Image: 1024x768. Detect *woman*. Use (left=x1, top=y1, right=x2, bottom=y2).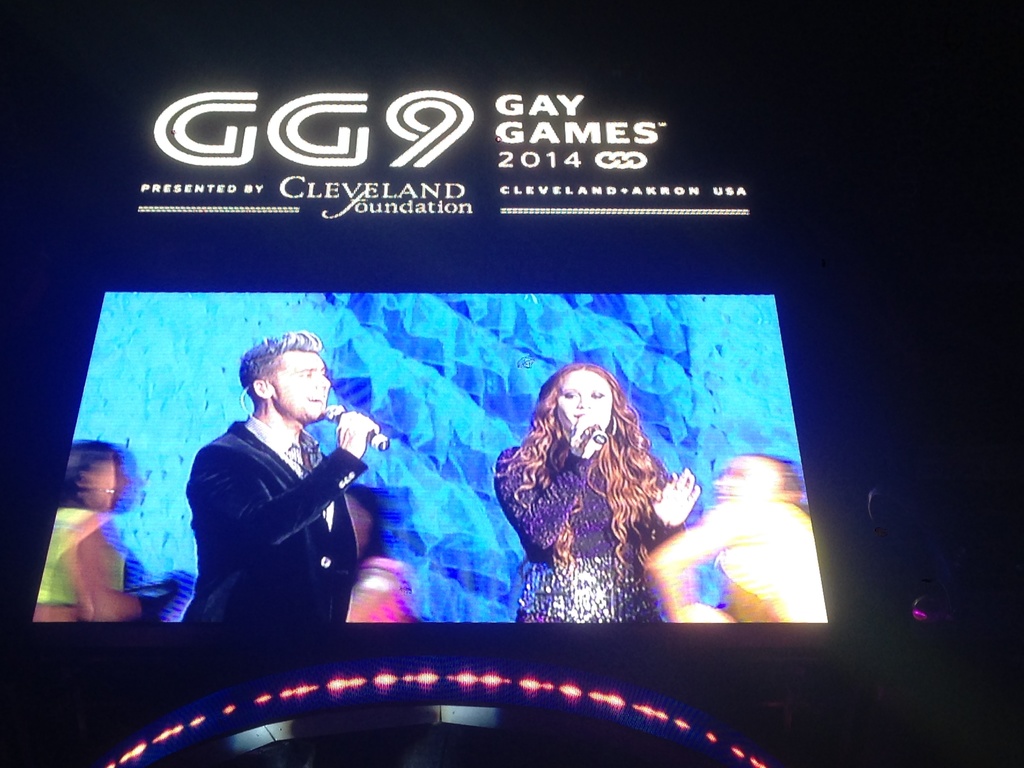
(left=647, top=456, right=814, bottom=621).
